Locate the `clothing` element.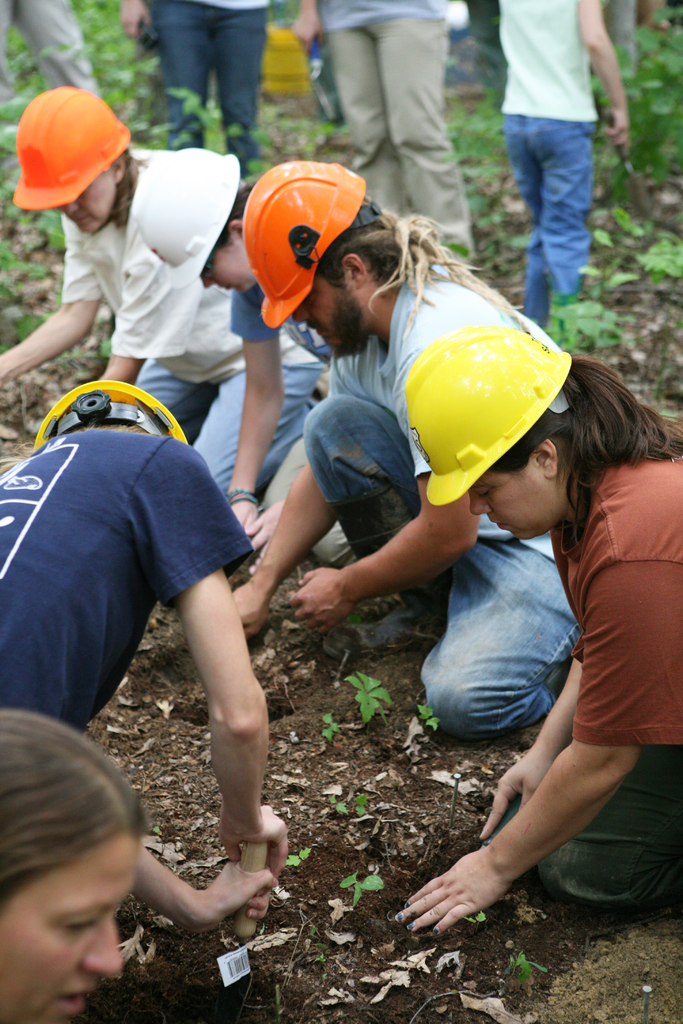
Element bbox: (16, 343, 264, 790).
